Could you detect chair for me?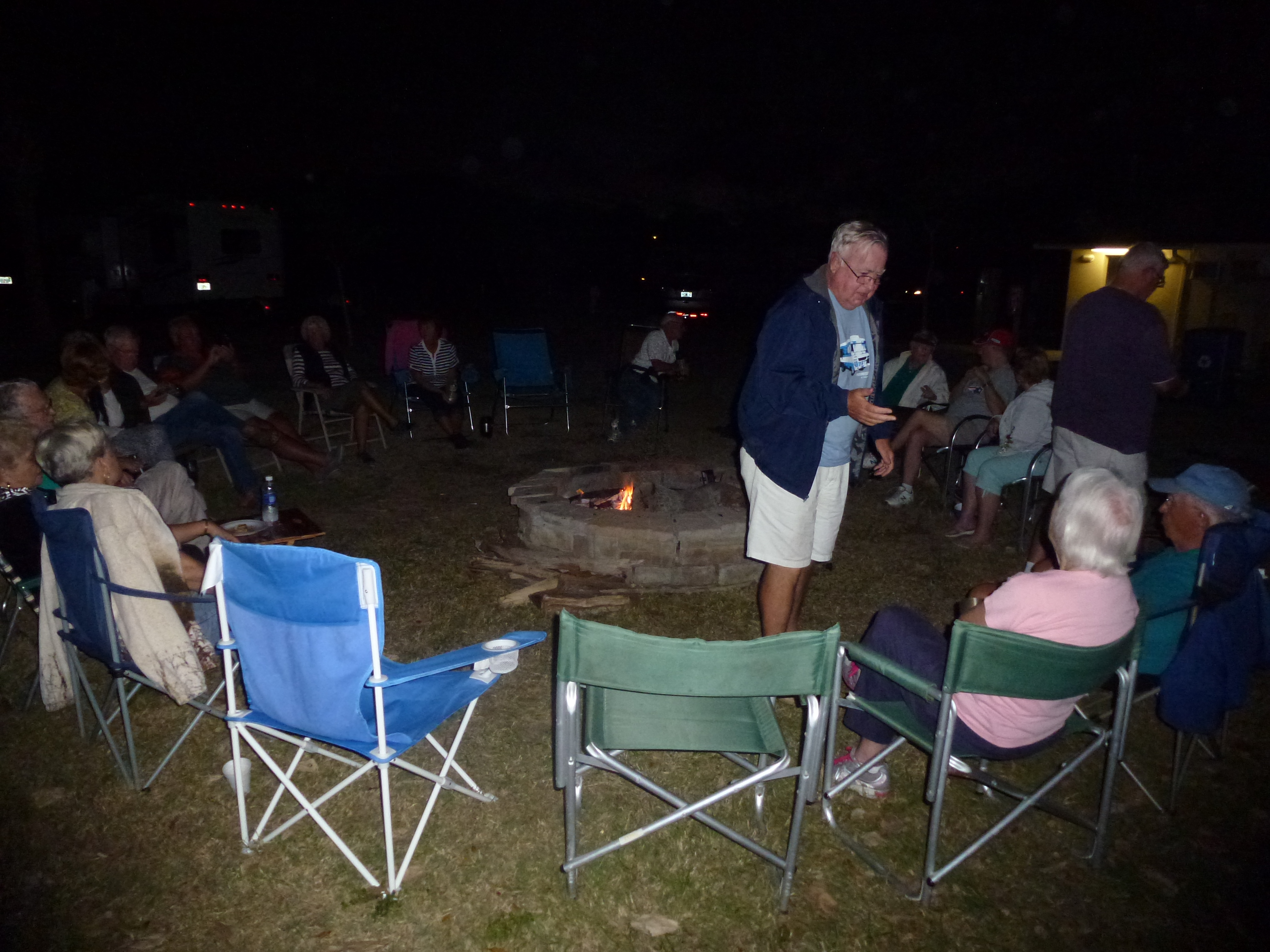
Detection result: 81:100:116:134.
